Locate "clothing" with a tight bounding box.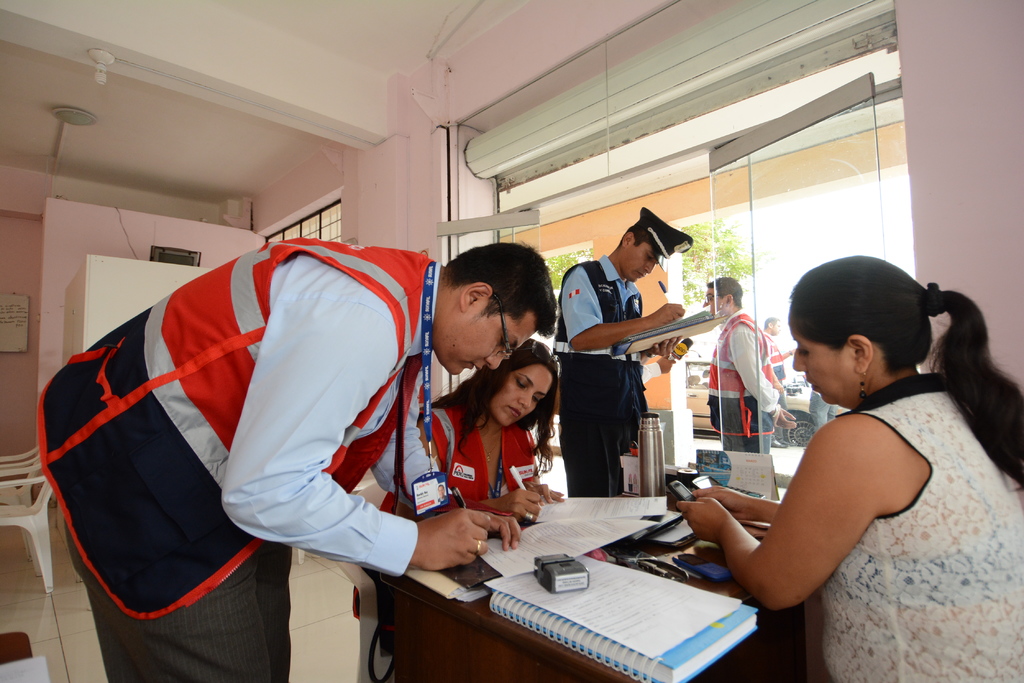
(701, 309, 781, 467).
